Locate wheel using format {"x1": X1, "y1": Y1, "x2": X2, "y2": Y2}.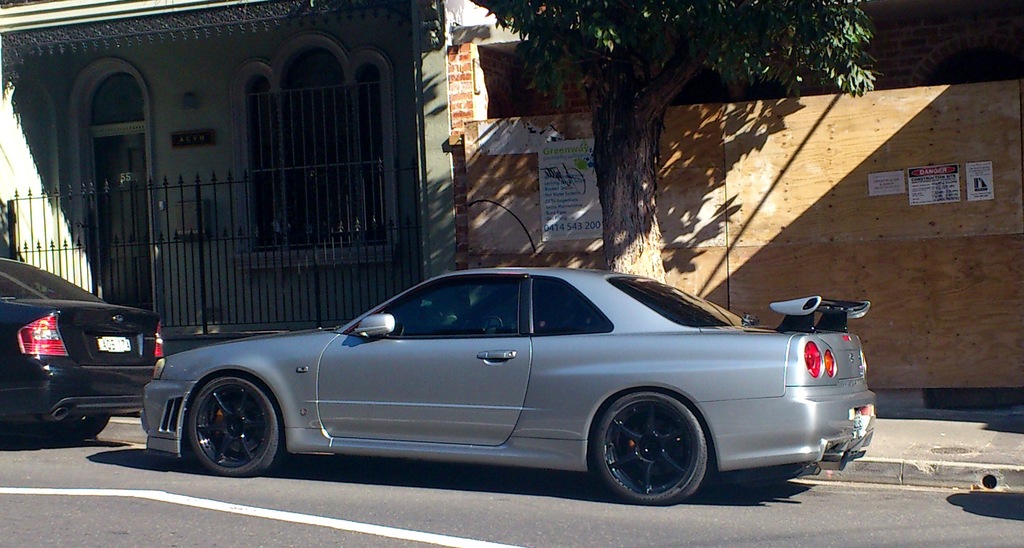
{"x1": 64, "y1": 410, "x2": 110, "y2": 448}.
